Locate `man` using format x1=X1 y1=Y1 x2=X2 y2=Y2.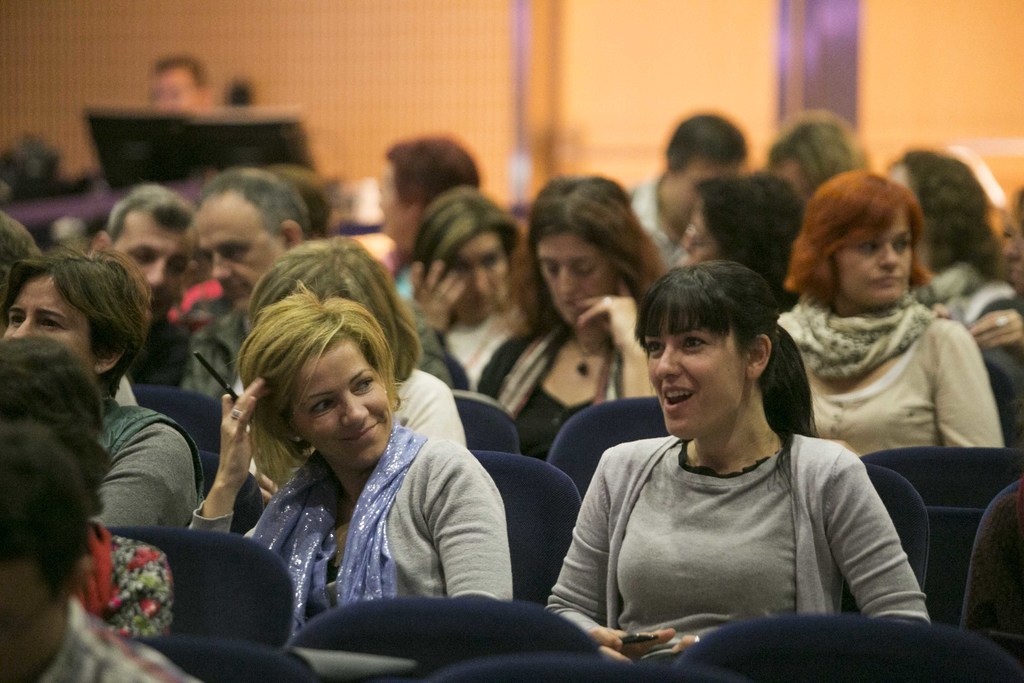
x1=89 y1=190 x2=202 y2=375.
